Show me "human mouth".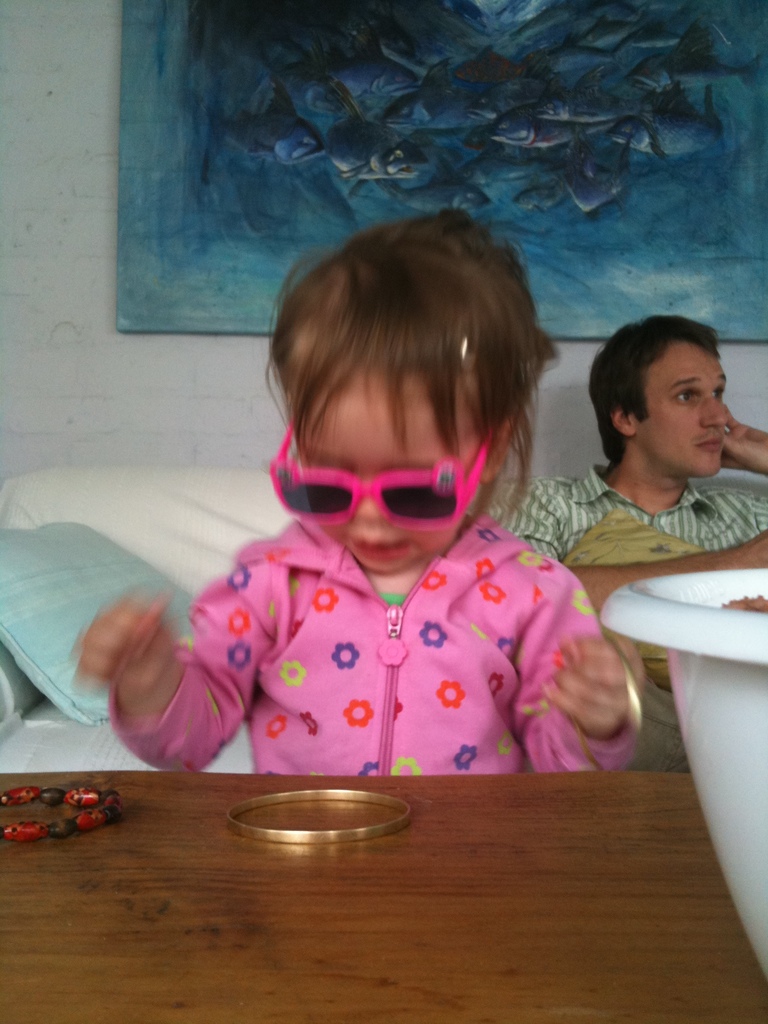
"human mouth" is here: box(690, 429, 727, 455).
